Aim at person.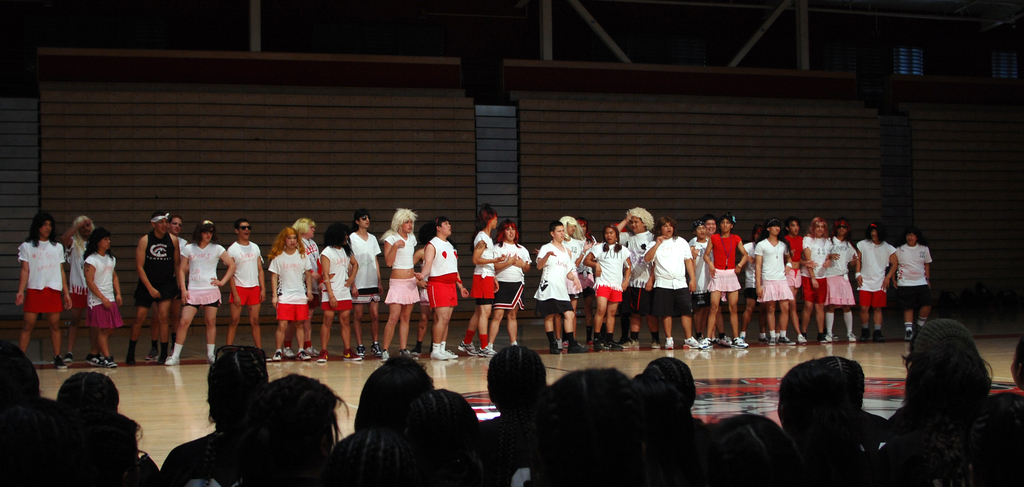
Aimed at 281/219/321/358.
